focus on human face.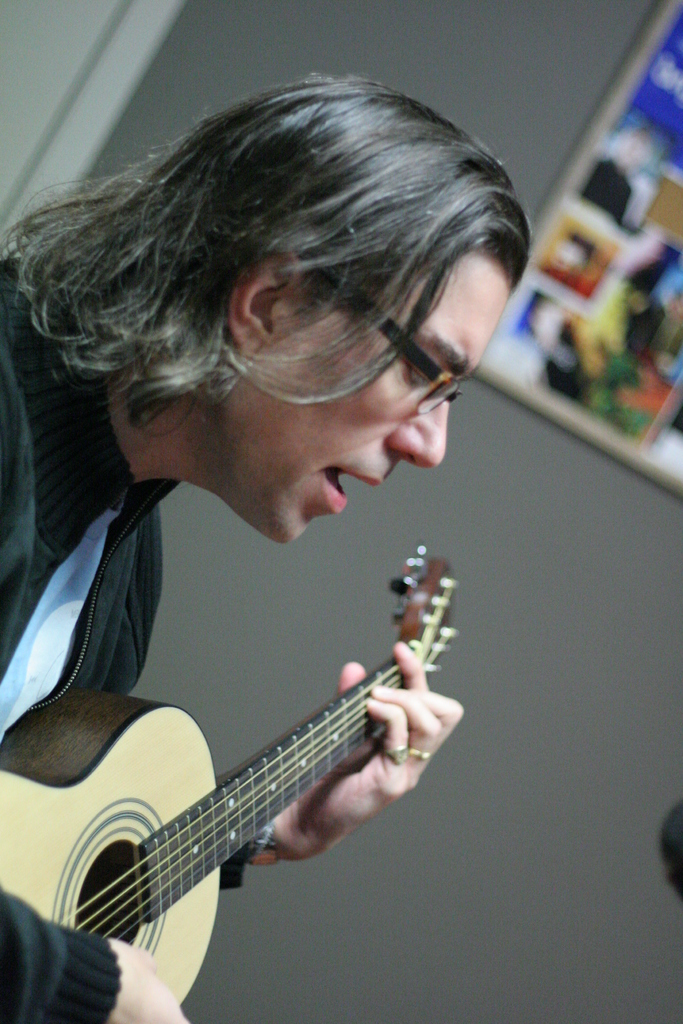
Focused at 251/238/513/544.
